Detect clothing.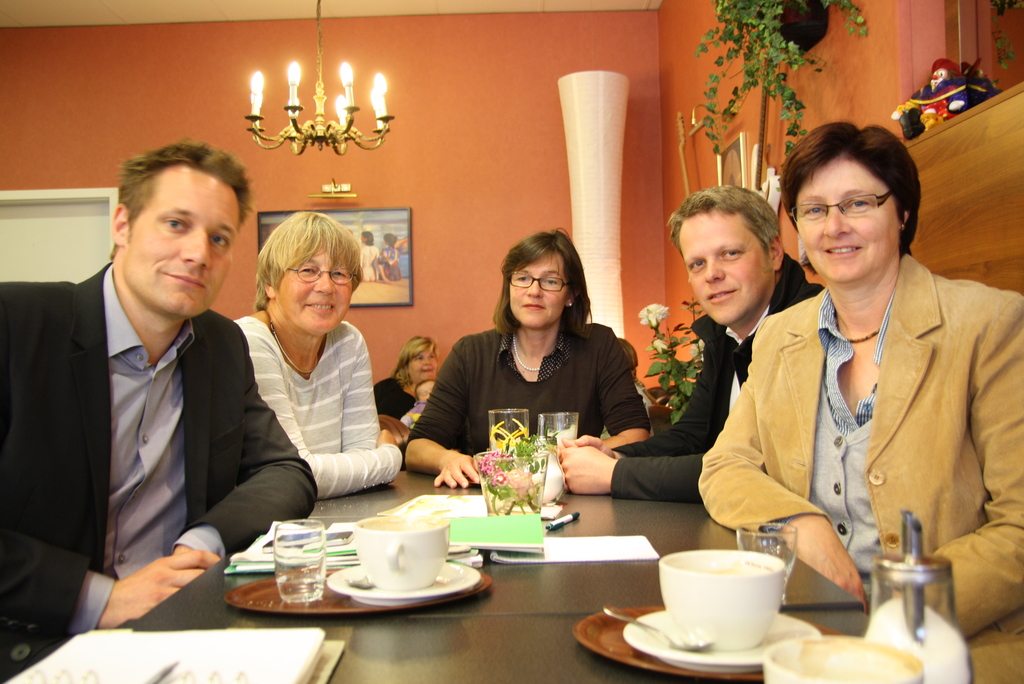
Detected at x1=377 y1=245 x2=399 y2=286.
